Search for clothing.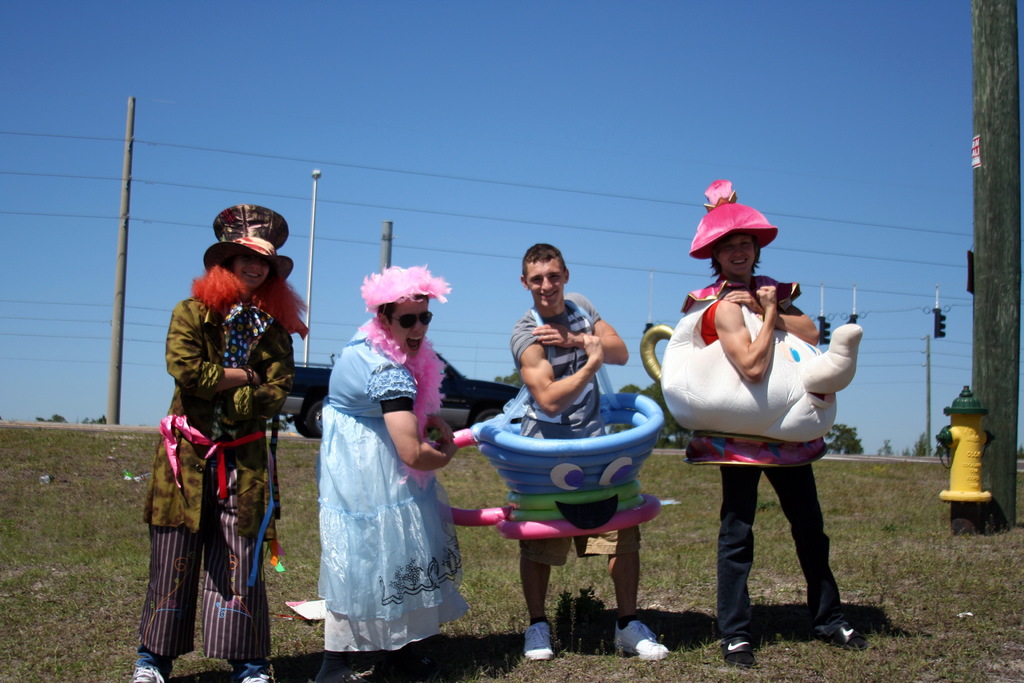
Found at <box>678,269,847,637</box>.
